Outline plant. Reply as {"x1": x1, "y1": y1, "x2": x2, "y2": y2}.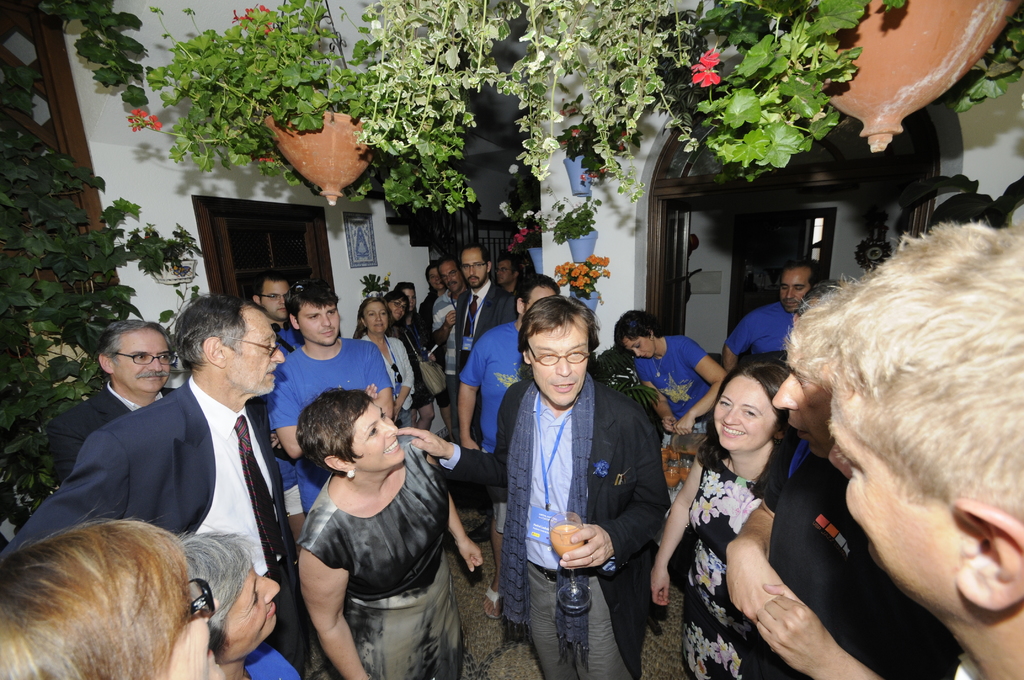
{"x1": 554, "y1": 254, "x2": 609, "y2": 295}.
